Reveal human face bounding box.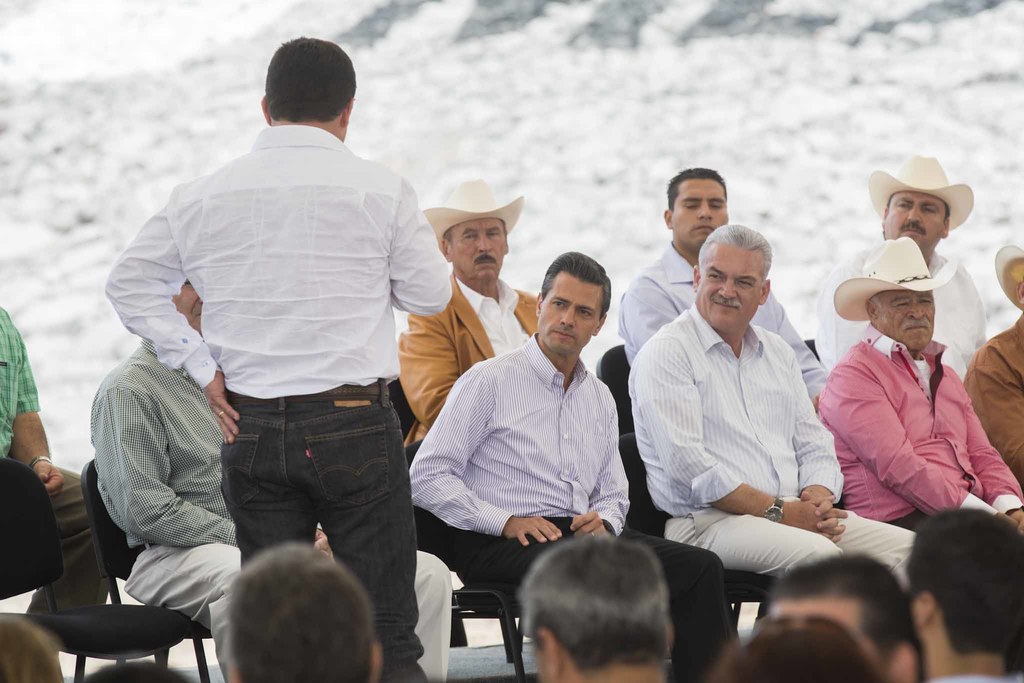
Revealed: BBox(696, 248, 762, 331).
